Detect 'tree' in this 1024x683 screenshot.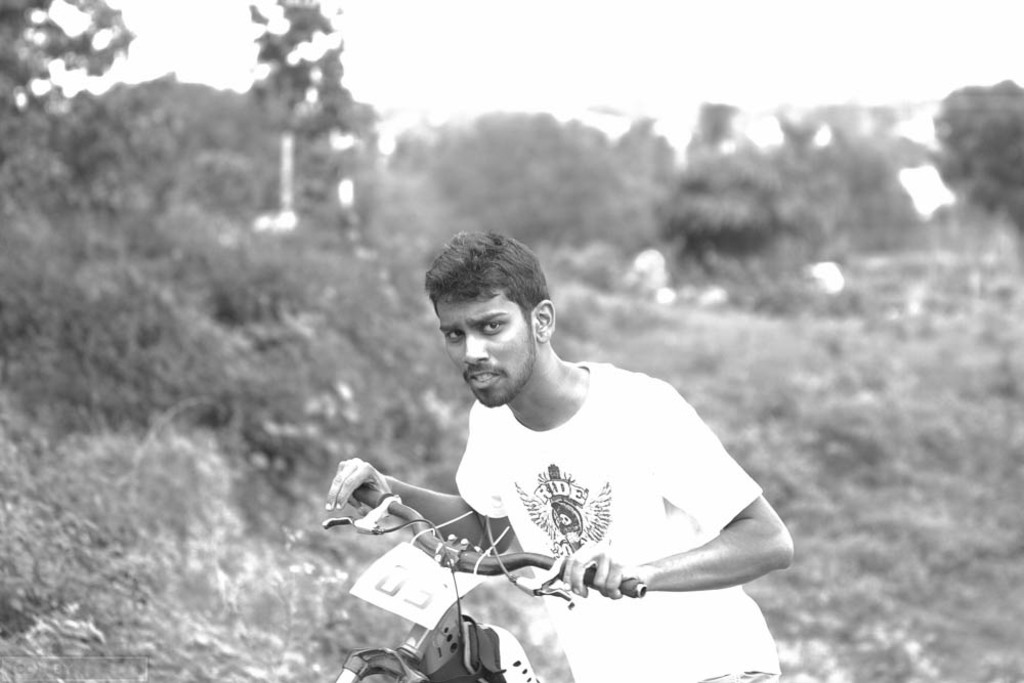
Detection: 675/98/746/169.
